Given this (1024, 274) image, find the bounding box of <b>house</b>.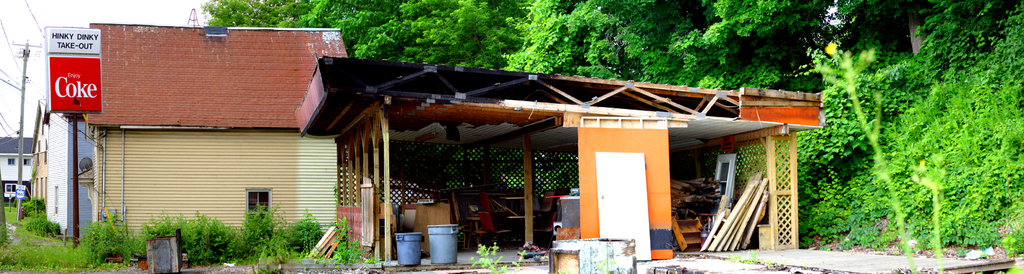
BBox(45, 106, 92, 235).
